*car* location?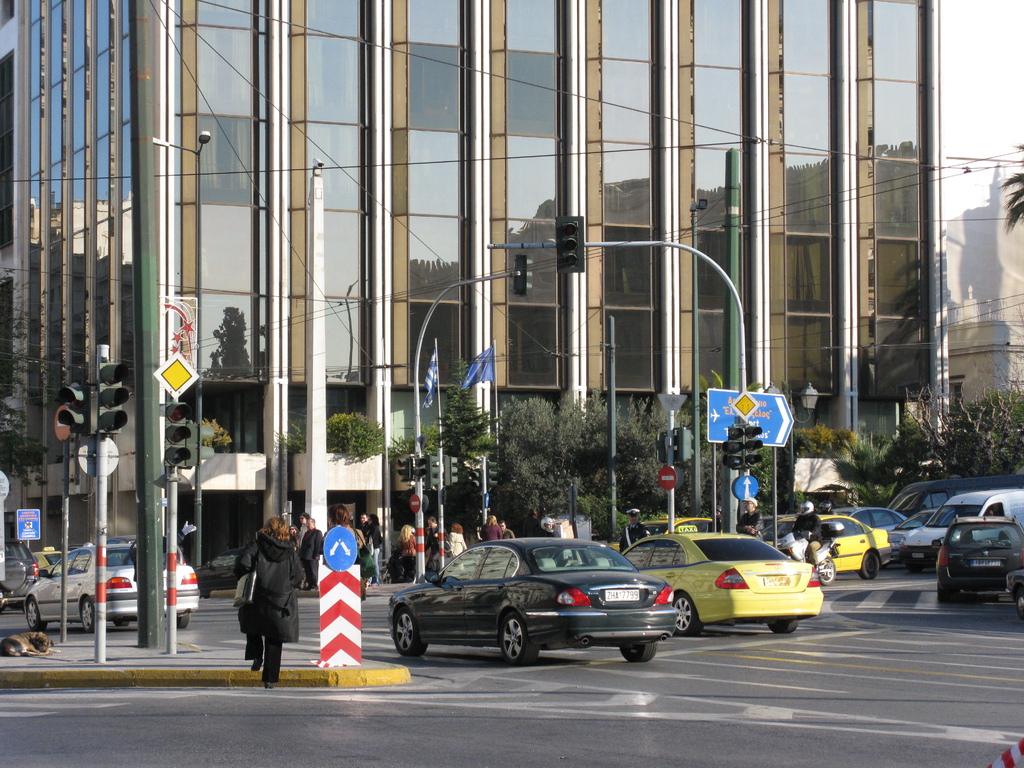
detection(887, 505, 933, 553)
